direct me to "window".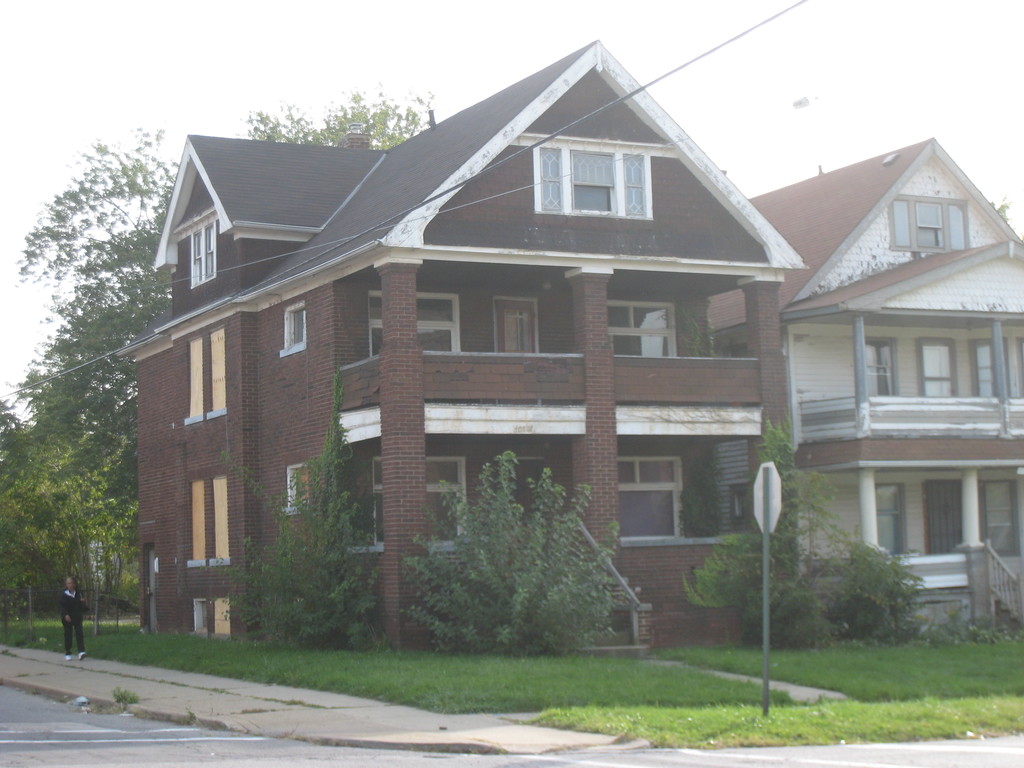
Direction: 494, 299, 540, 357.
